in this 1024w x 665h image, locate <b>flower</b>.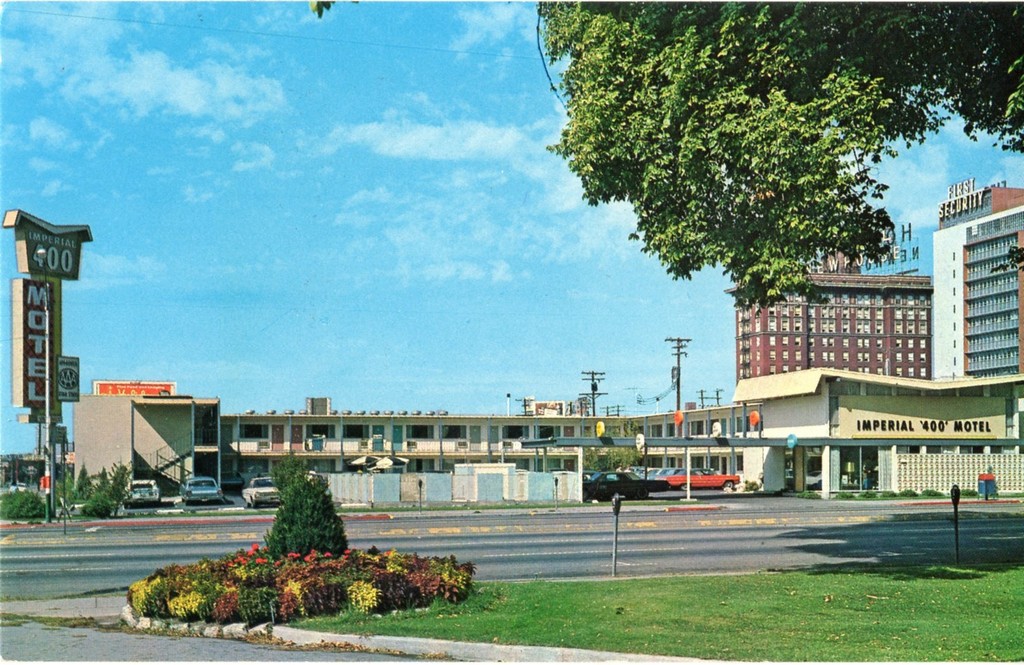
Bounding box: bbox=[303, 553, 313, 565].
